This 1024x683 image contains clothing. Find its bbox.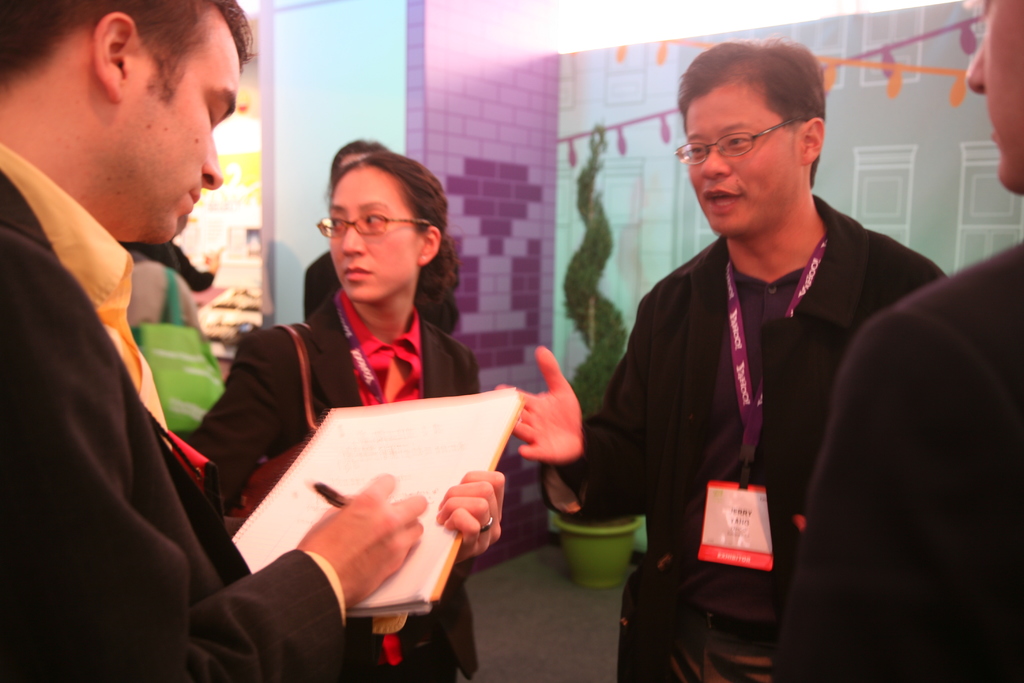
0/151/331/682.
